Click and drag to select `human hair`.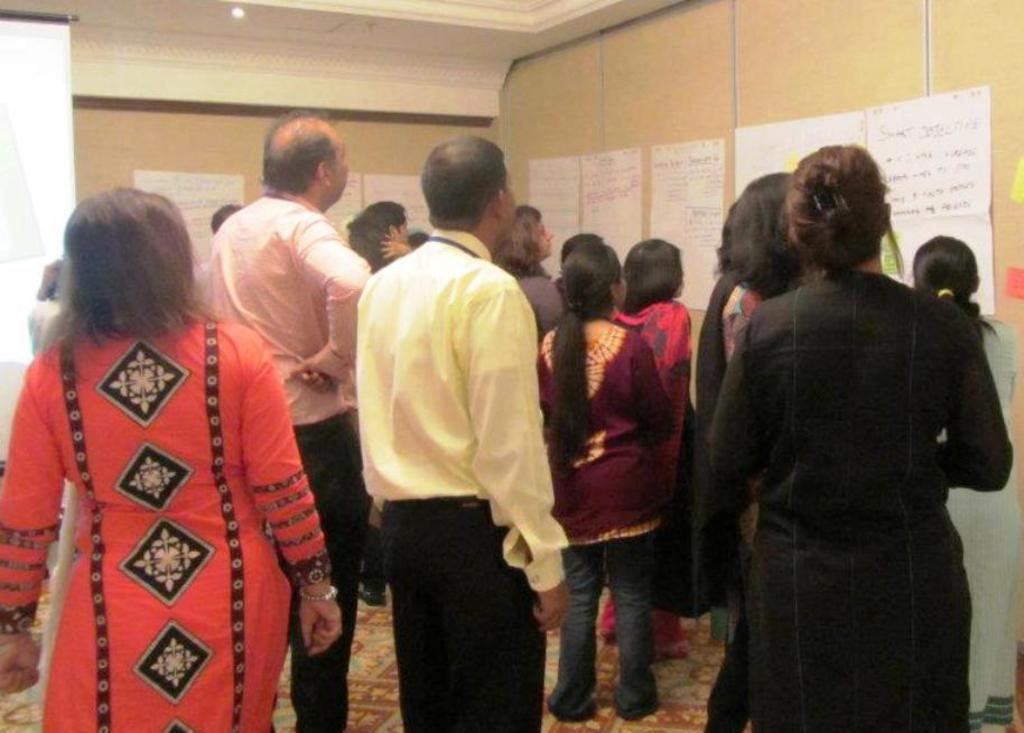
Selection: bbox=[909, 230, 1000, 340].
